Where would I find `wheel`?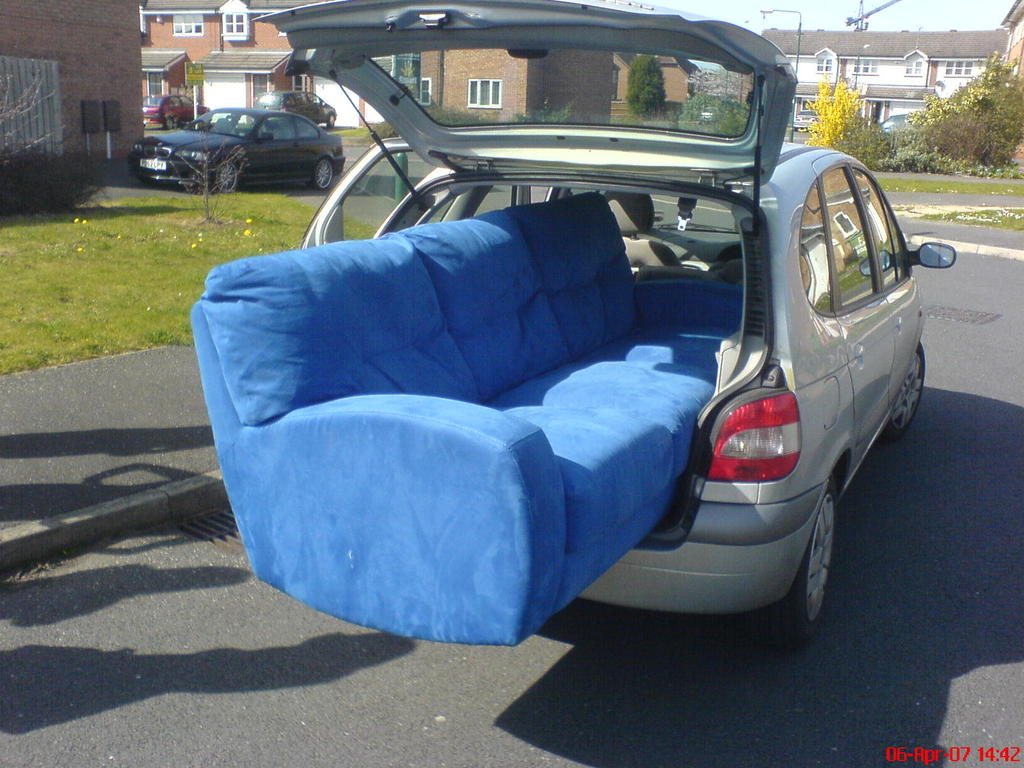
At 326:111:341:129.
